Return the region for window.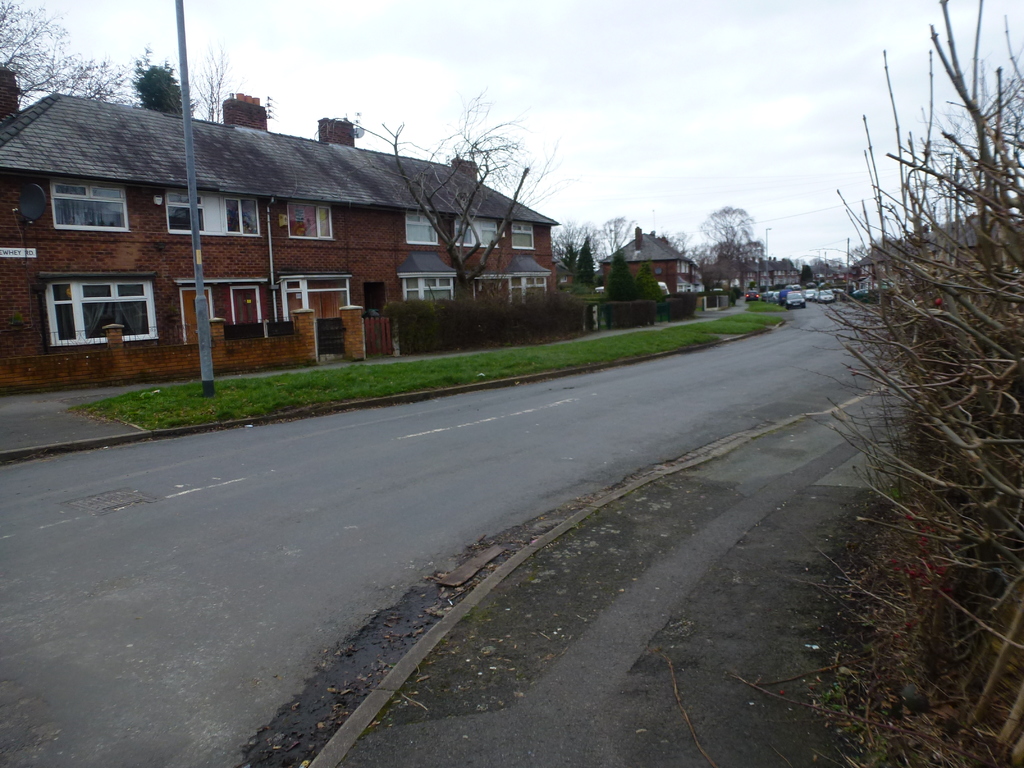
x1=164 y1=193 x2=256 y2=241.
